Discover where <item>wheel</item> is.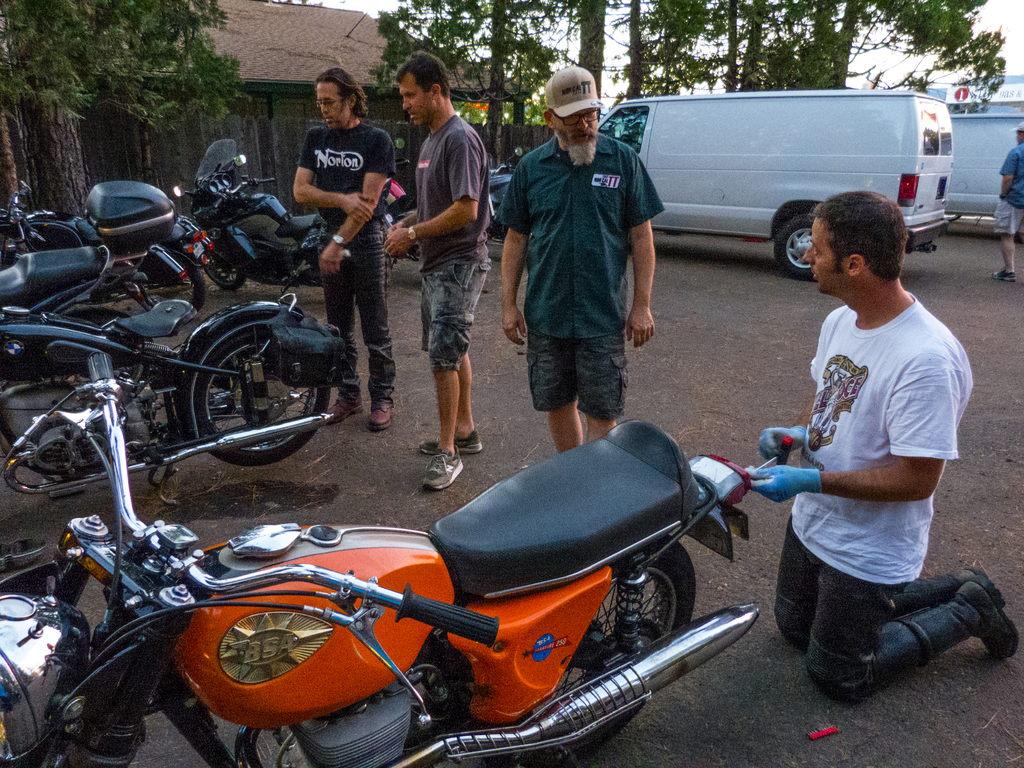
Discovered at crop(779, 214, 815, 279).
